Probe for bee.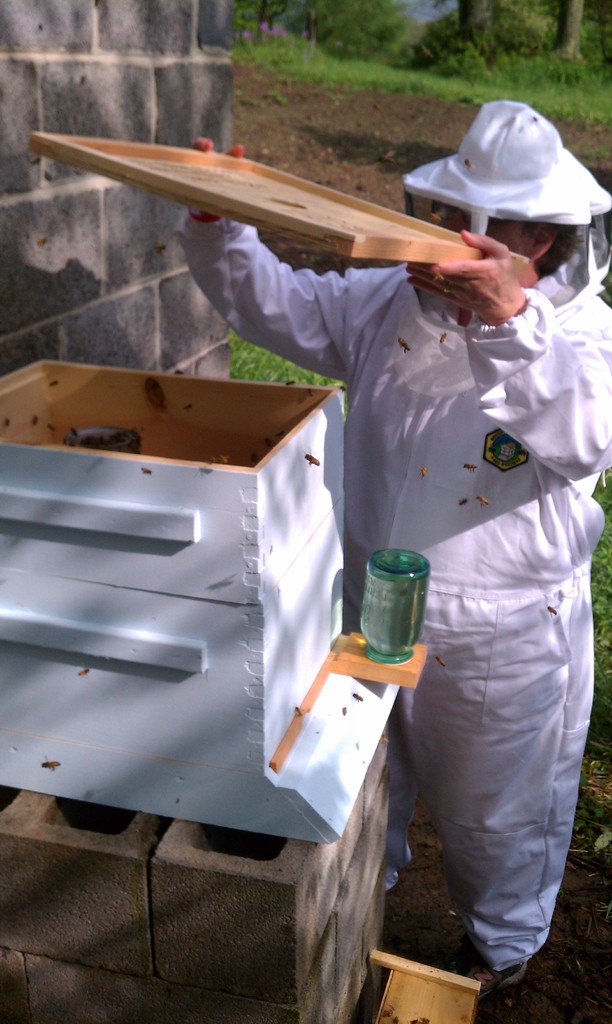
Probe result: locate(79, 671, 90, 682).
